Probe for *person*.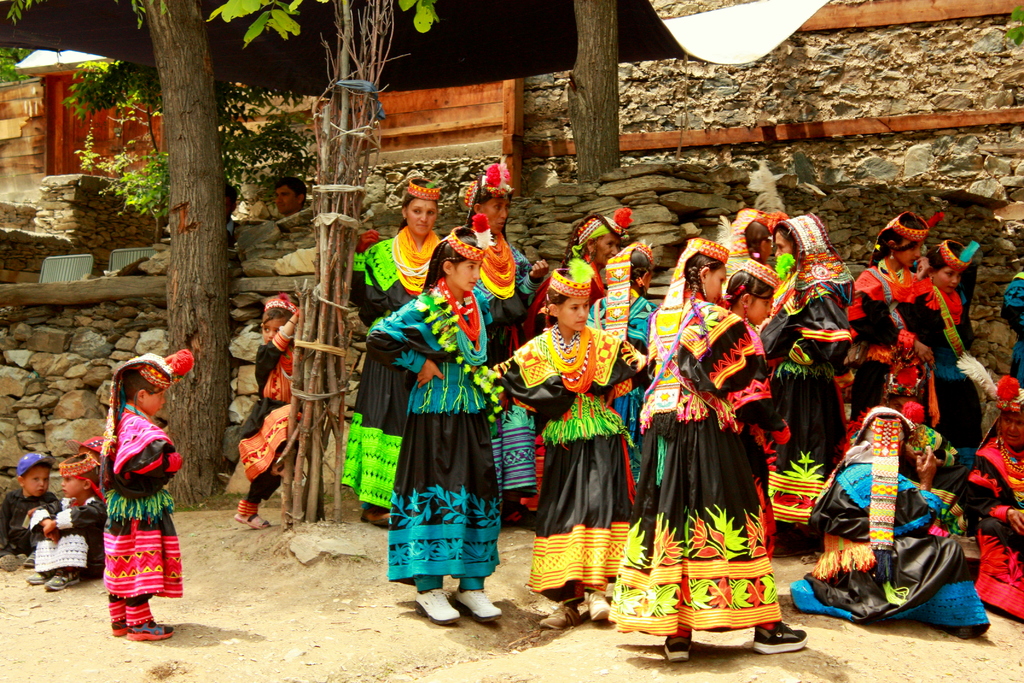
Probe result: x1=86 y1=341 x2=179 y2=638.
